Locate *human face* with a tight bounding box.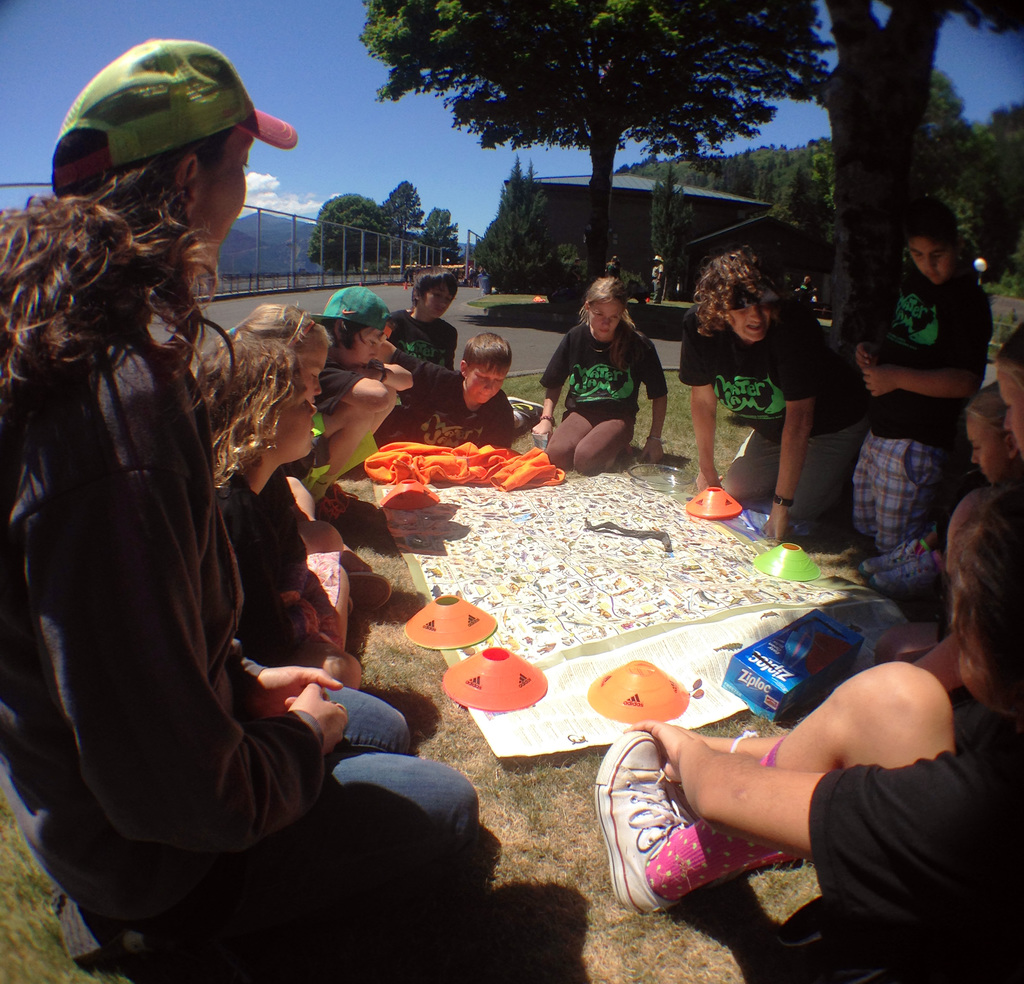
crop(727, 304, 771, 339).
